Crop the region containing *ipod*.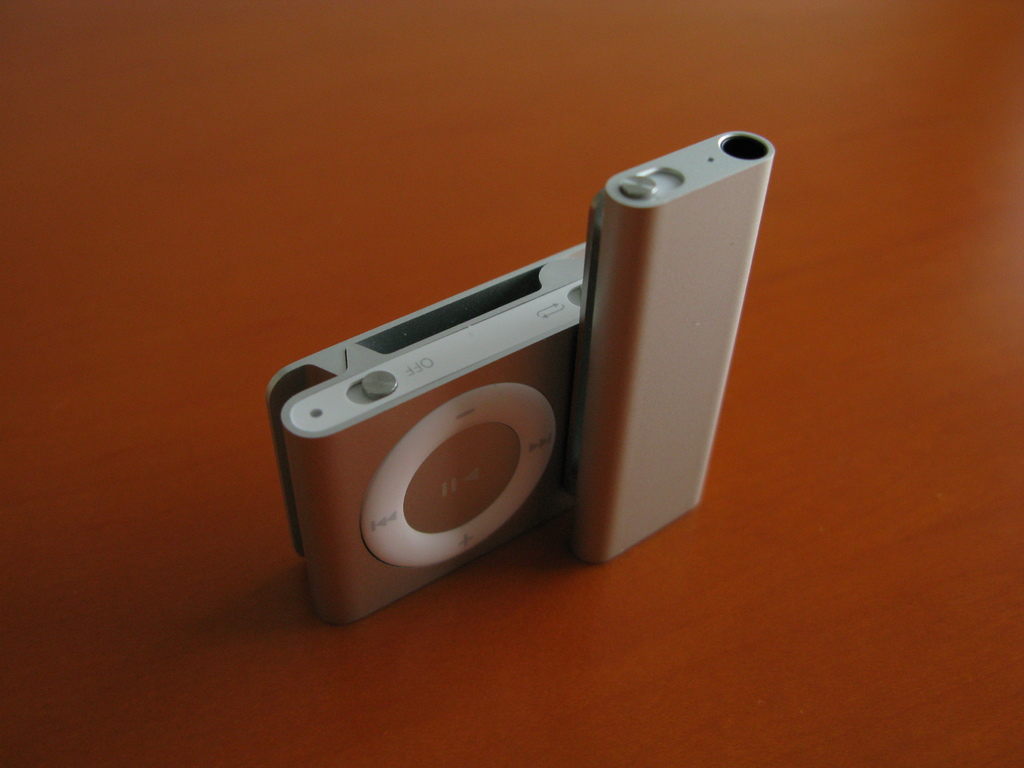
Crop region: locate(263, 244, 586, 628).
